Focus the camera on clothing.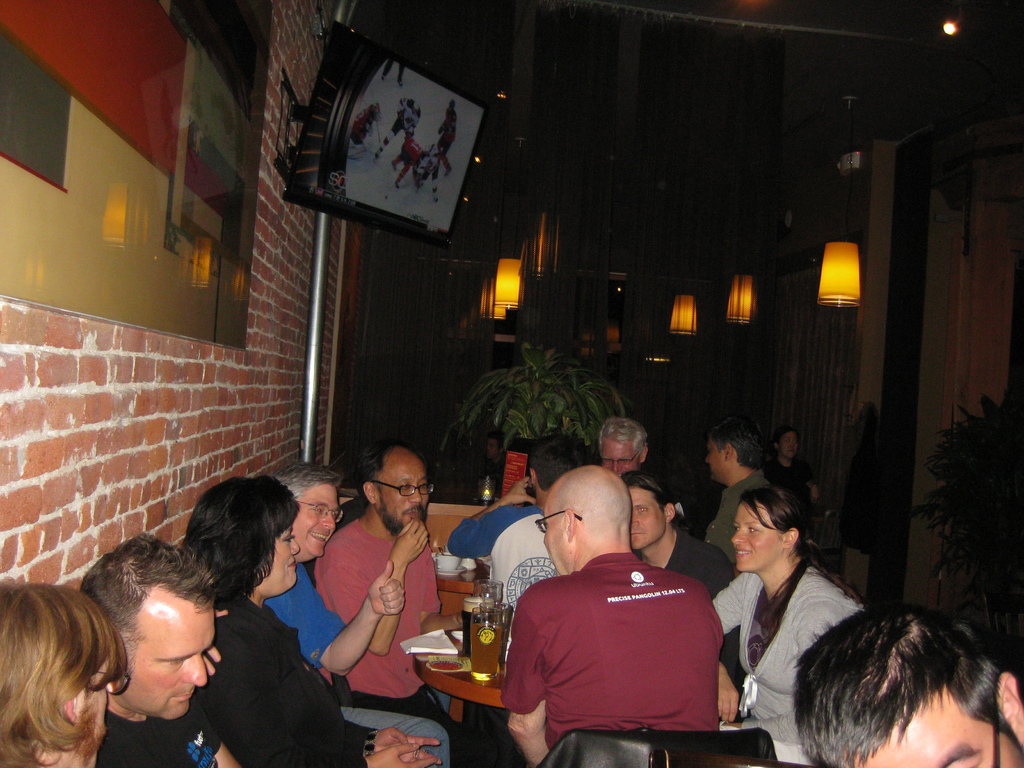
Focus region: locate(706, 563, 865, 764).
